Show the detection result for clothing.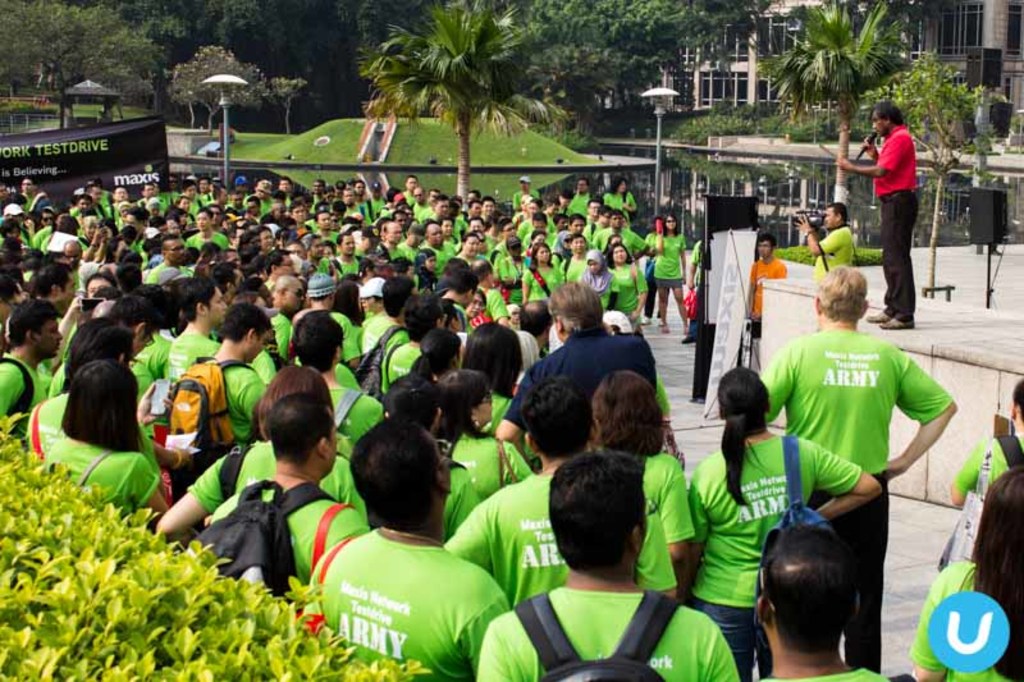
{"x1": 653, "y1": 440, "x2": 744, "y2": 598}.
